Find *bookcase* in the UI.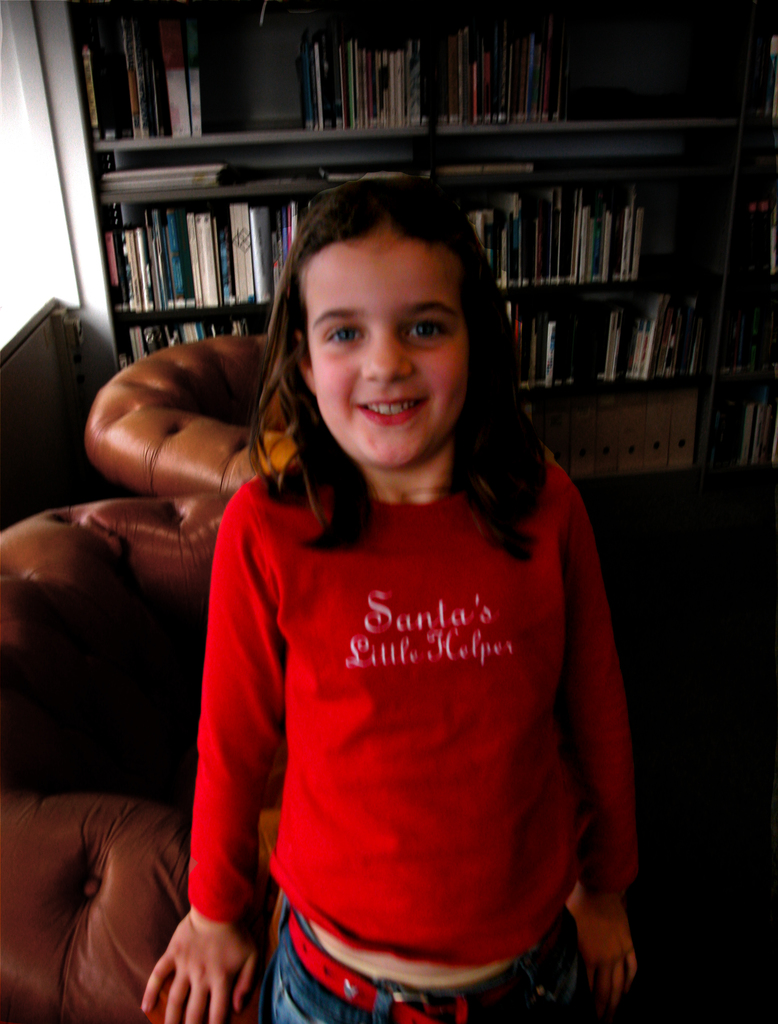
UI element at 138/27/752/406.
